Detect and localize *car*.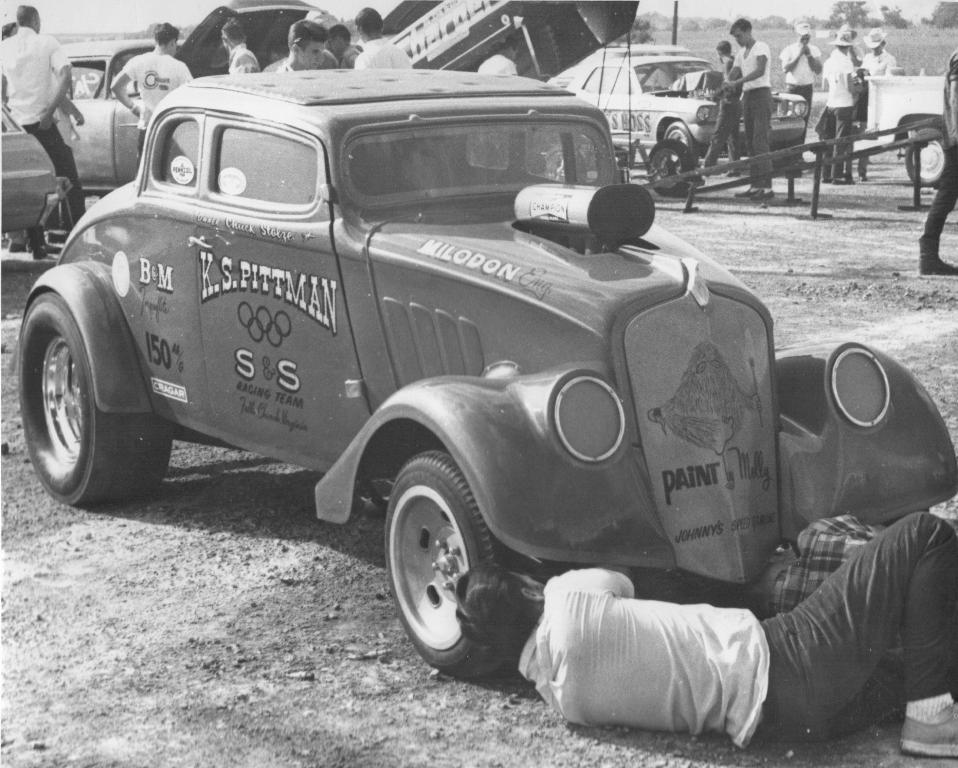
Localized at bbox(1, 0, 342, 196).
